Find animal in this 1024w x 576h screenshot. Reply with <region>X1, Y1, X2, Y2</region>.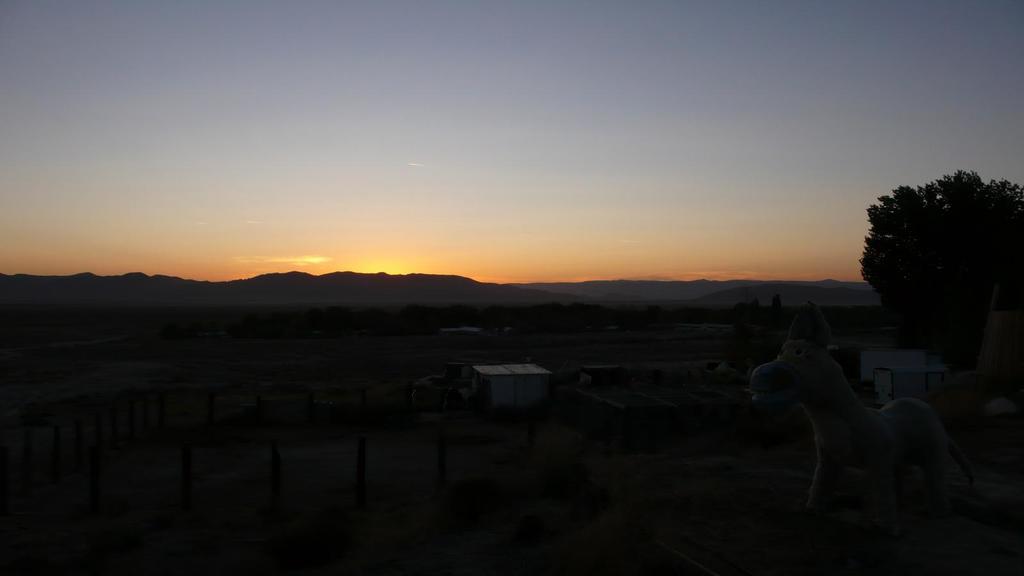
<region>751, 335, 947, 536</region>.
